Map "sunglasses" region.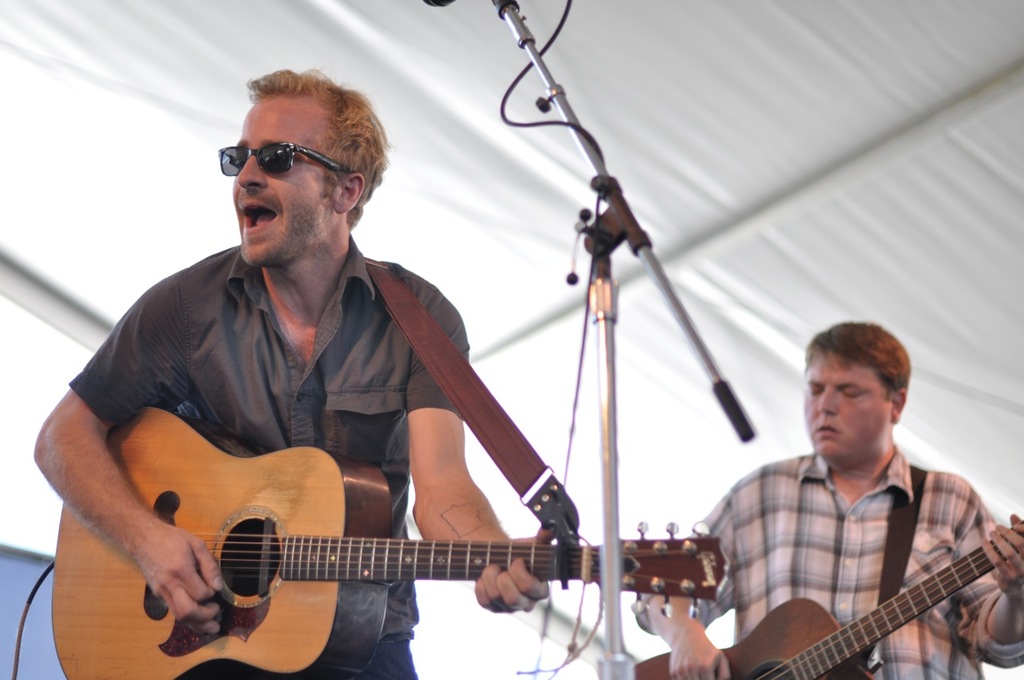
Mapped to box(217, 139, 361, 176).
